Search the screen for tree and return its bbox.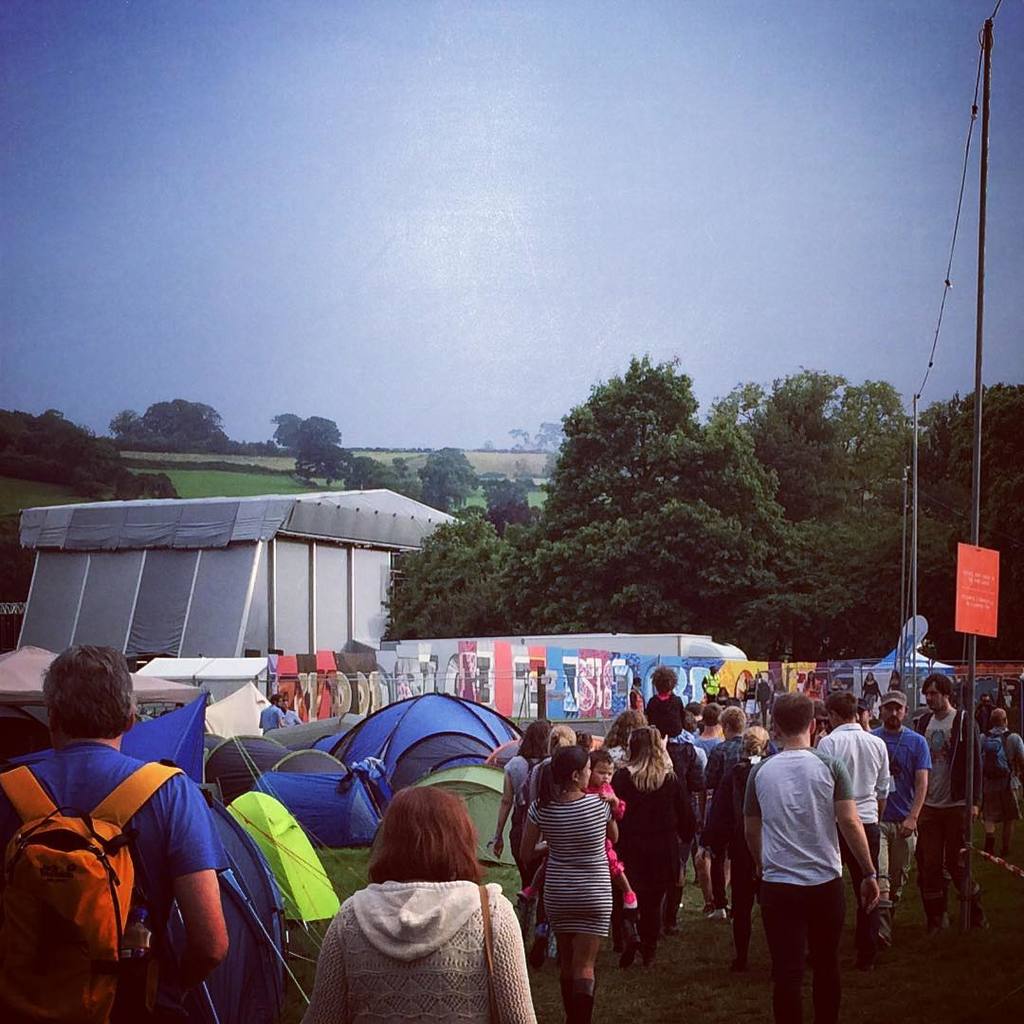
Found: (331,464,389,492).
